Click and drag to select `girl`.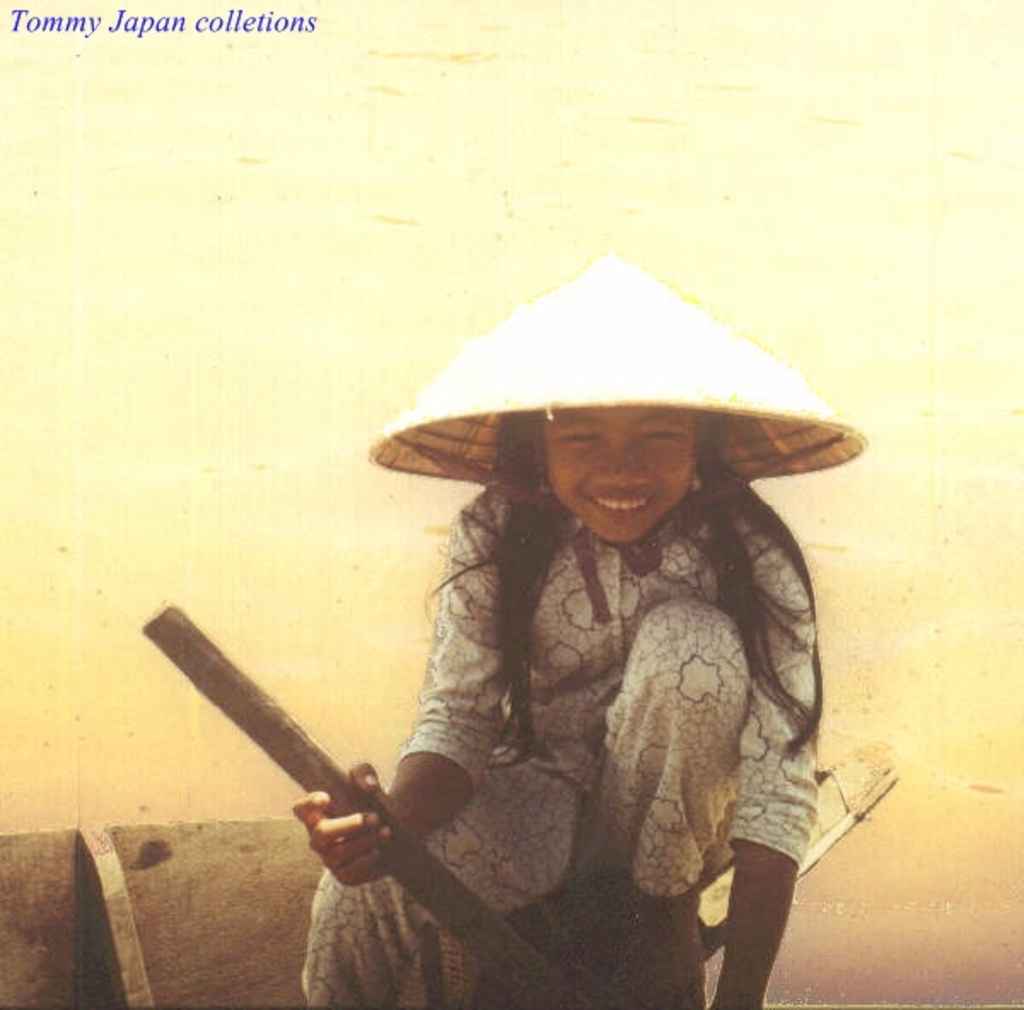
Selection: bbox(285, 263, 864, 1008).
